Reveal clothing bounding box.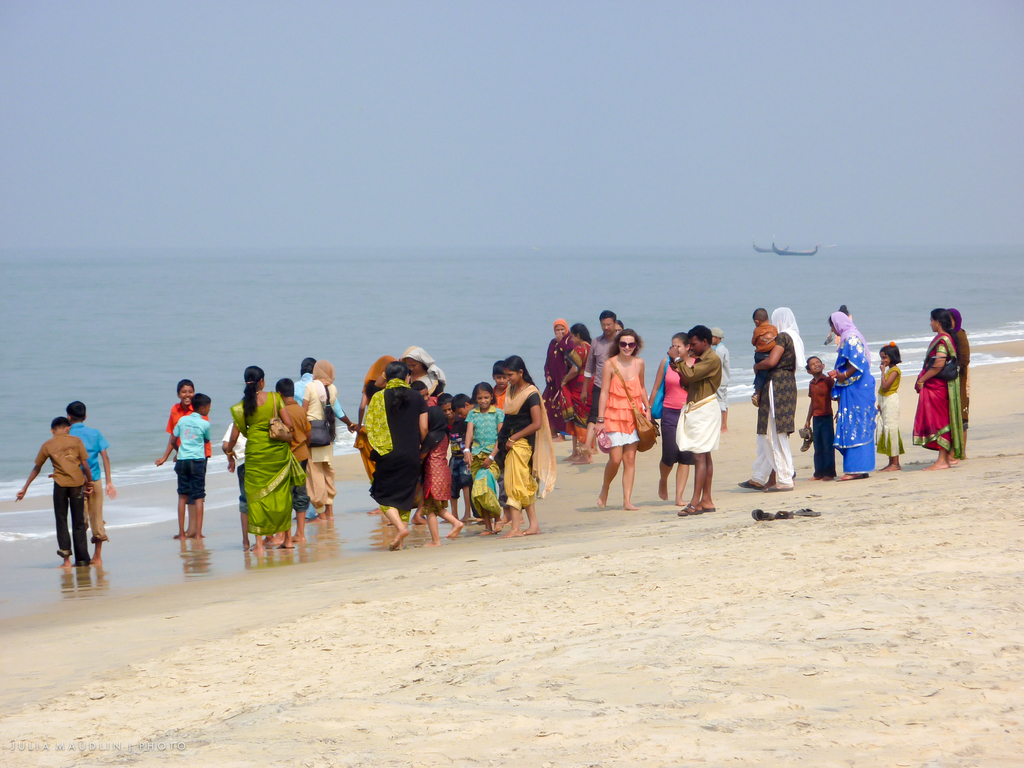
Revealed: pyautogui.locateOnScreen(174, 410, 211, 492).
